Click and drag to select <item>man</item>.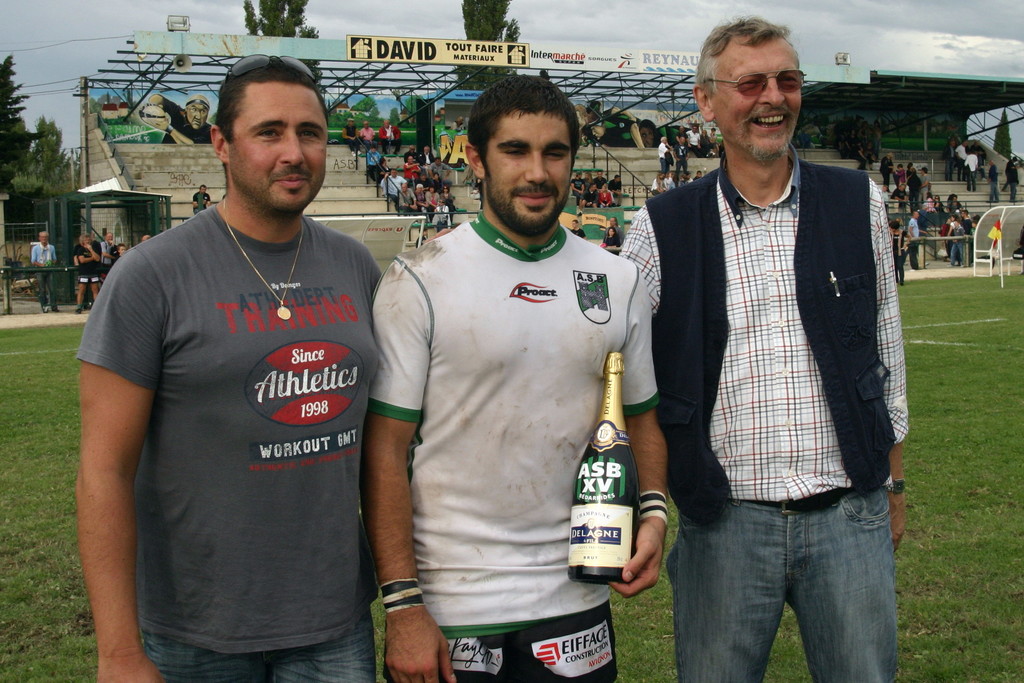
Selection: crop(984, 160, 1000, 204).
